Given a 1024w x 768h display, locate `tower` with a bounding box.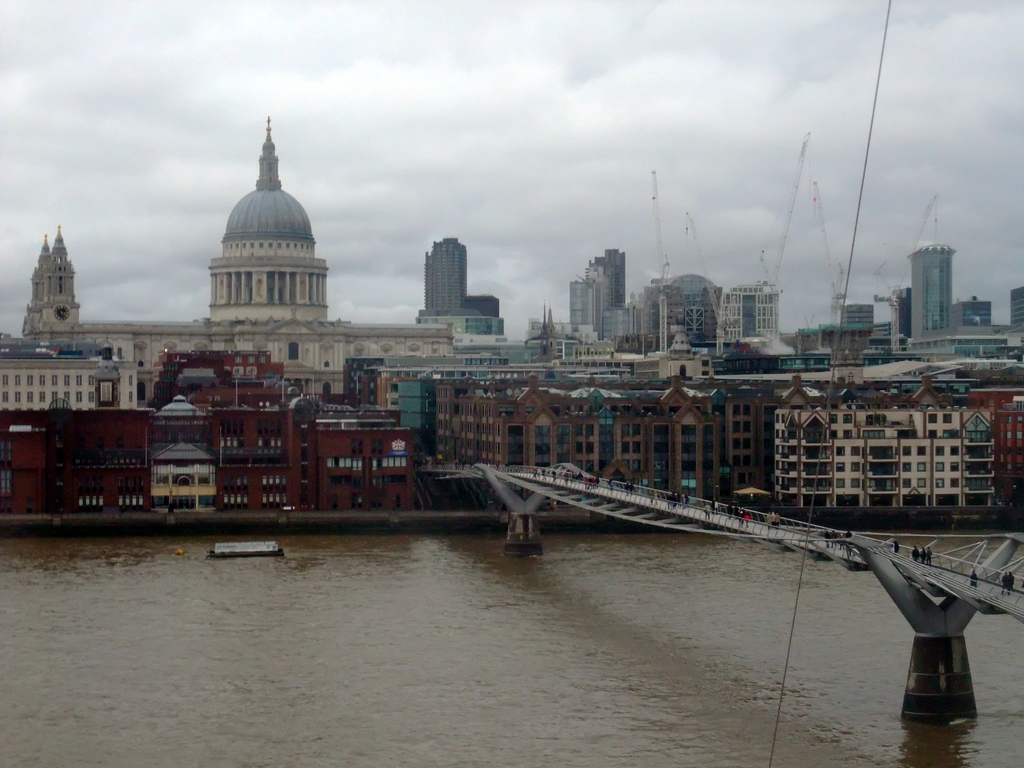
Located: 591, 256, 625, 308.
